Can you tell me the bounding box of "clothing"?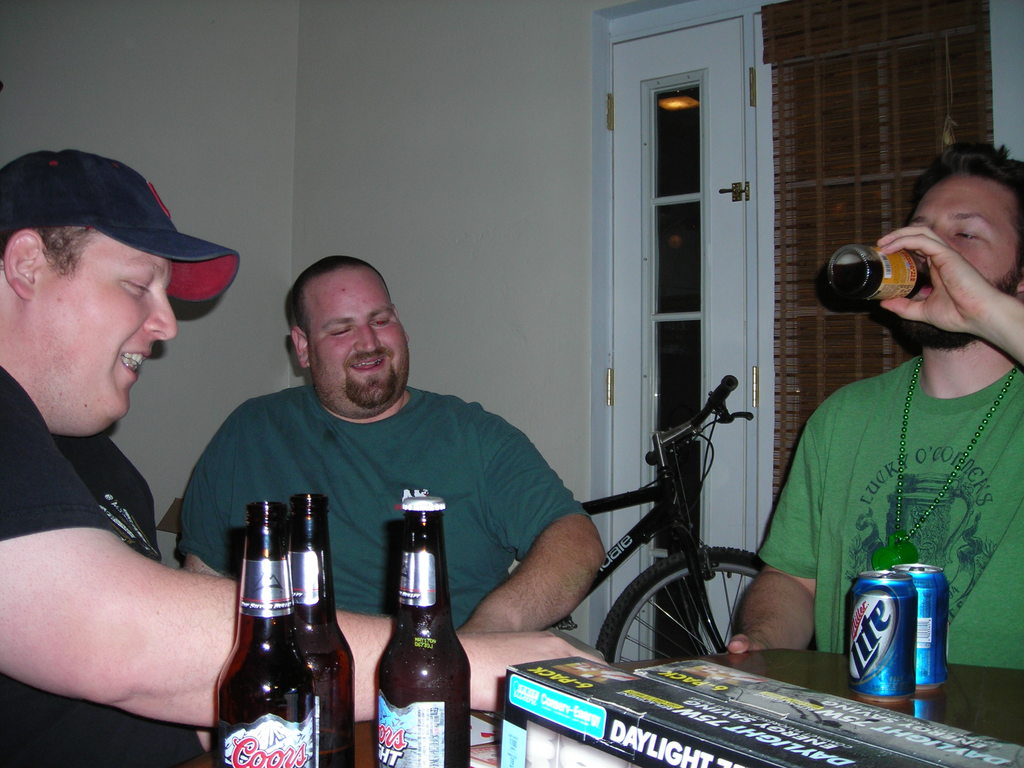
box(762, 351, 1023, 669).
